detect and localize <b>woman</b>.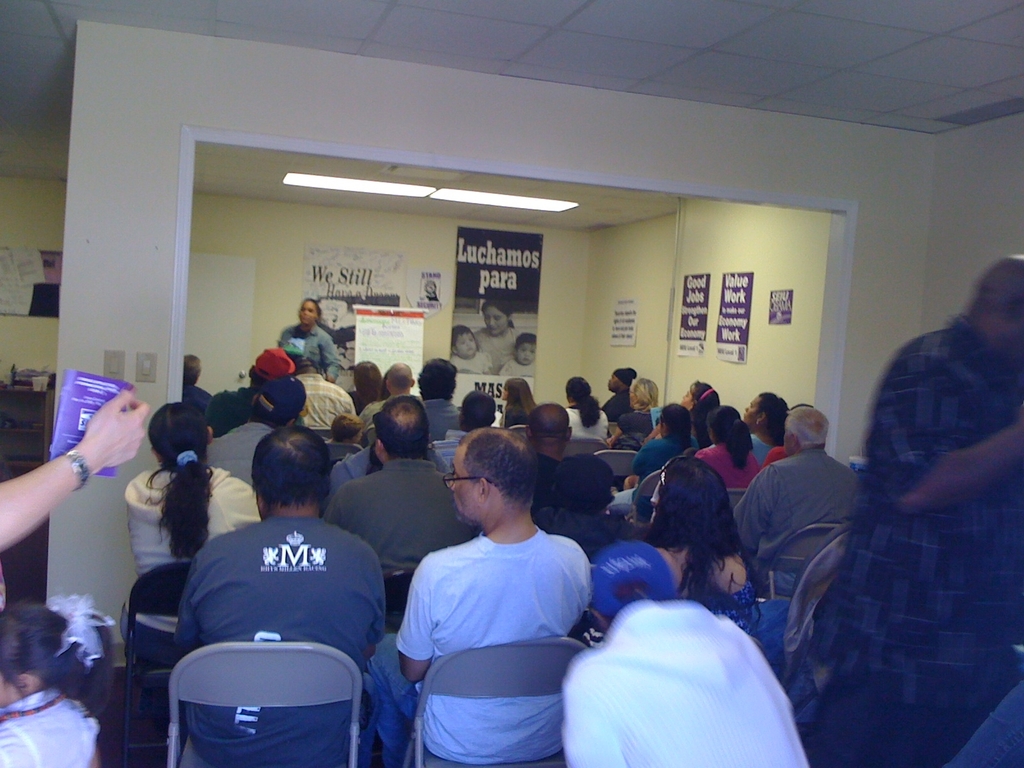
Localized at region(565, 378, 611, 444).
